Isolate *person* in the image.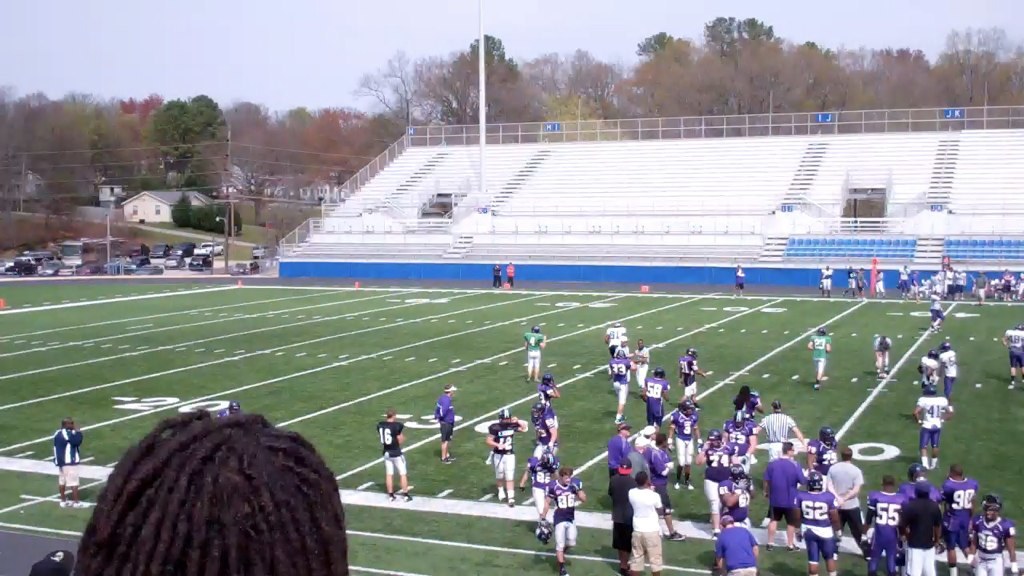
Isolated region: bbox=[376, 405, 411, 497].
